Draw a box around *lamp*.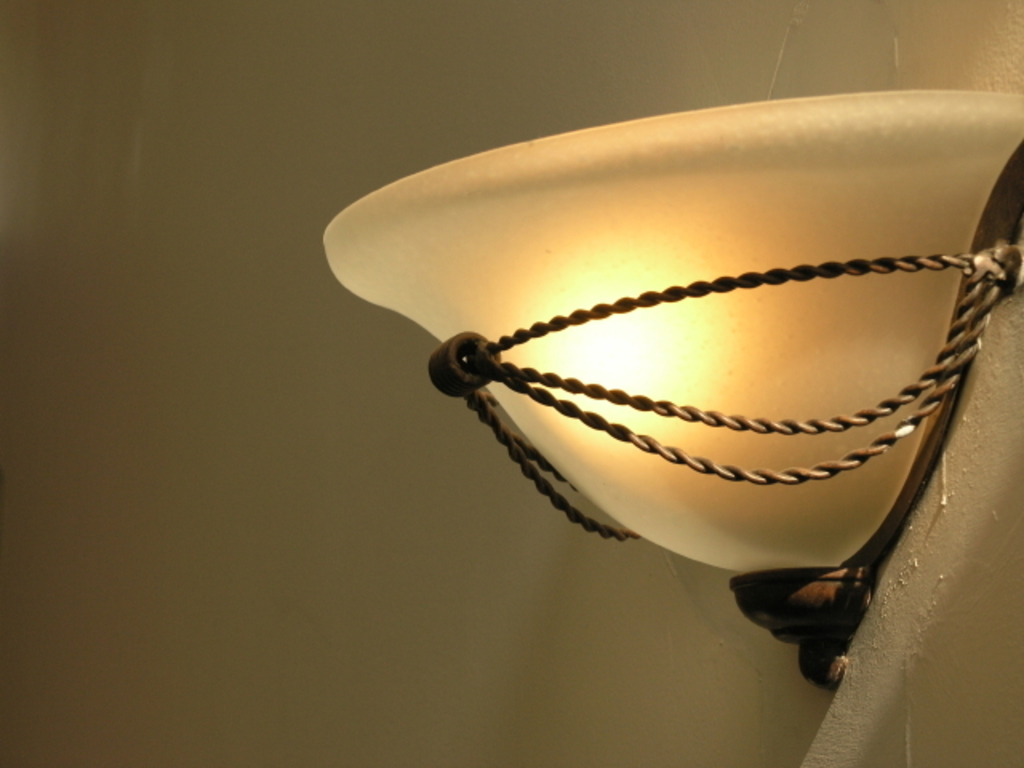
rect(317, 83, 1019, 688).
